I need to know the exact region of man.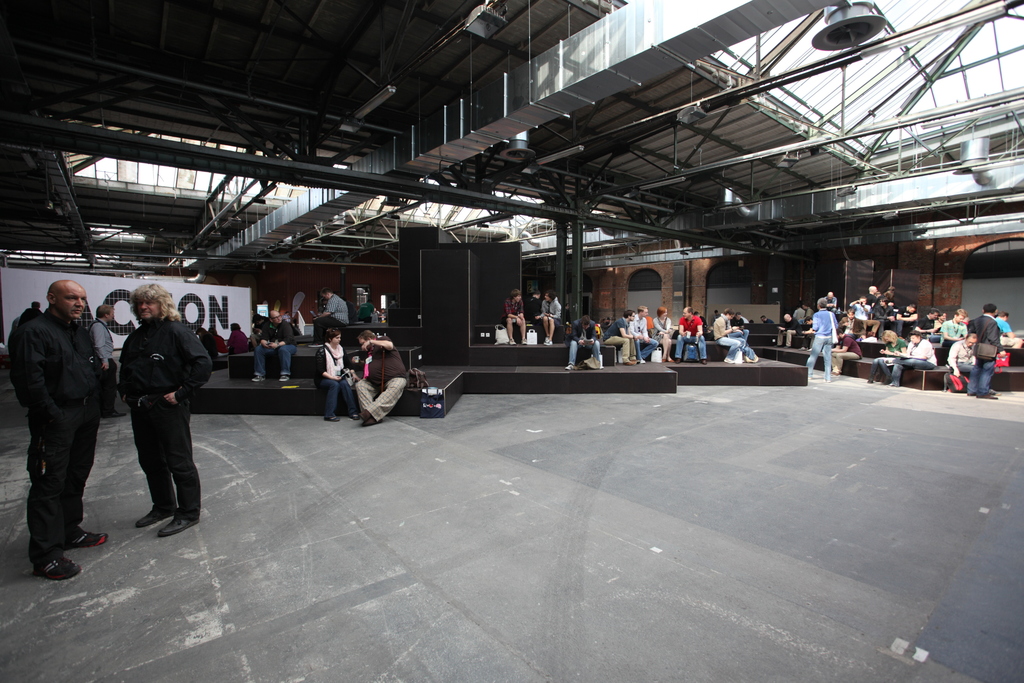
Region: [left=9, top=264, right=103, bottom=575].
